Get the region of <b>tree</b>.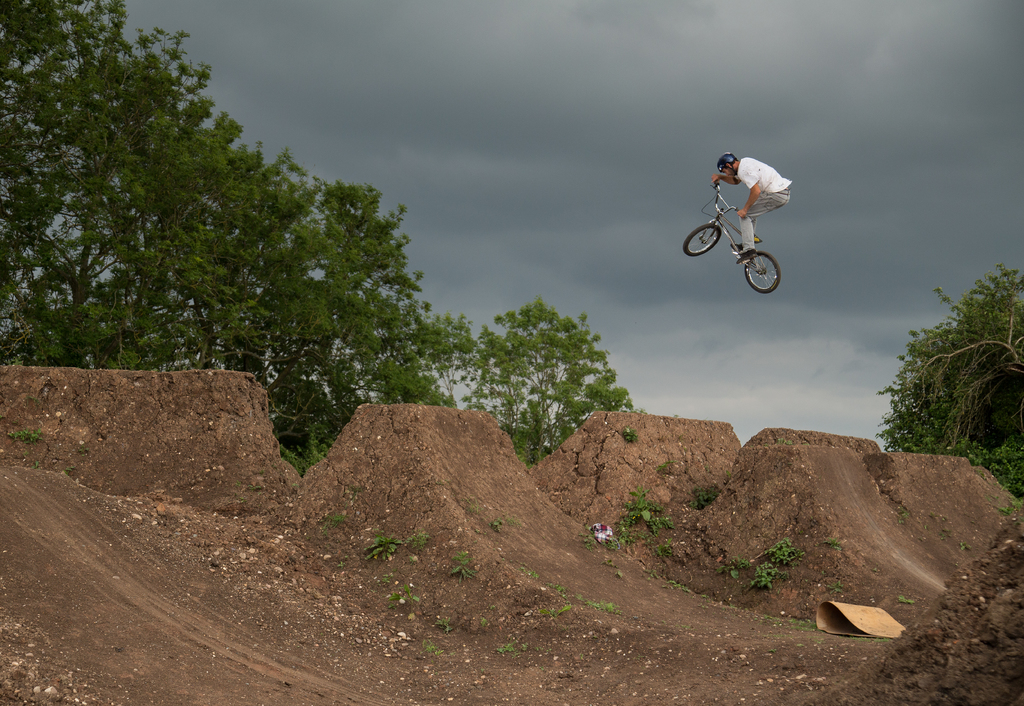
x1=871 y1=261 x2=1023 y2=502.
